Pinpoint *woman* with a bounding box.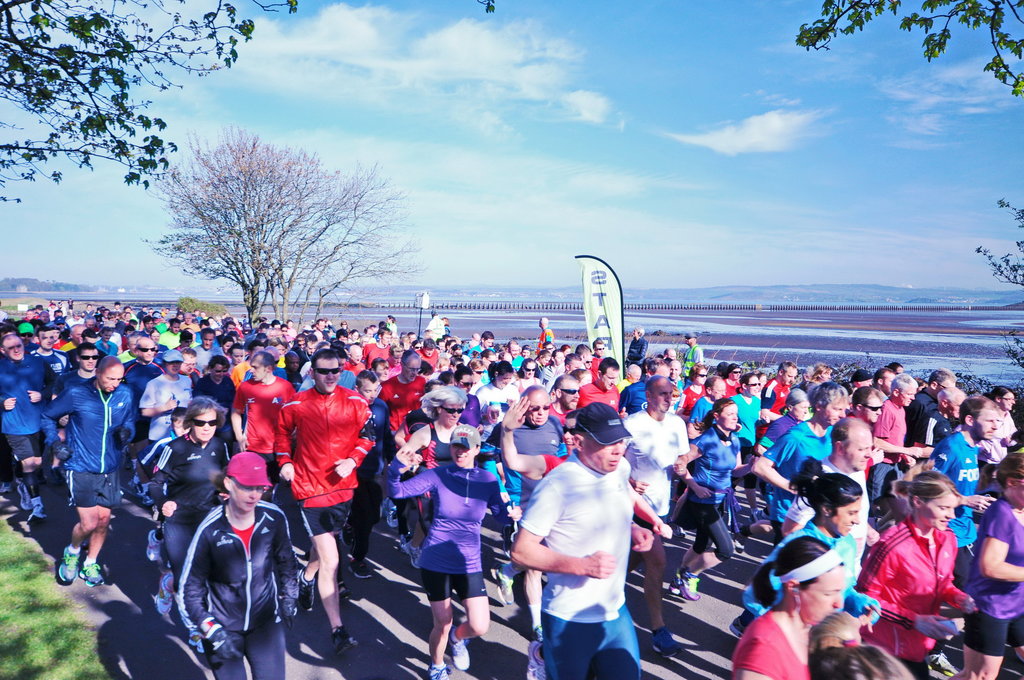
detection(401, 385, 463, 537).
